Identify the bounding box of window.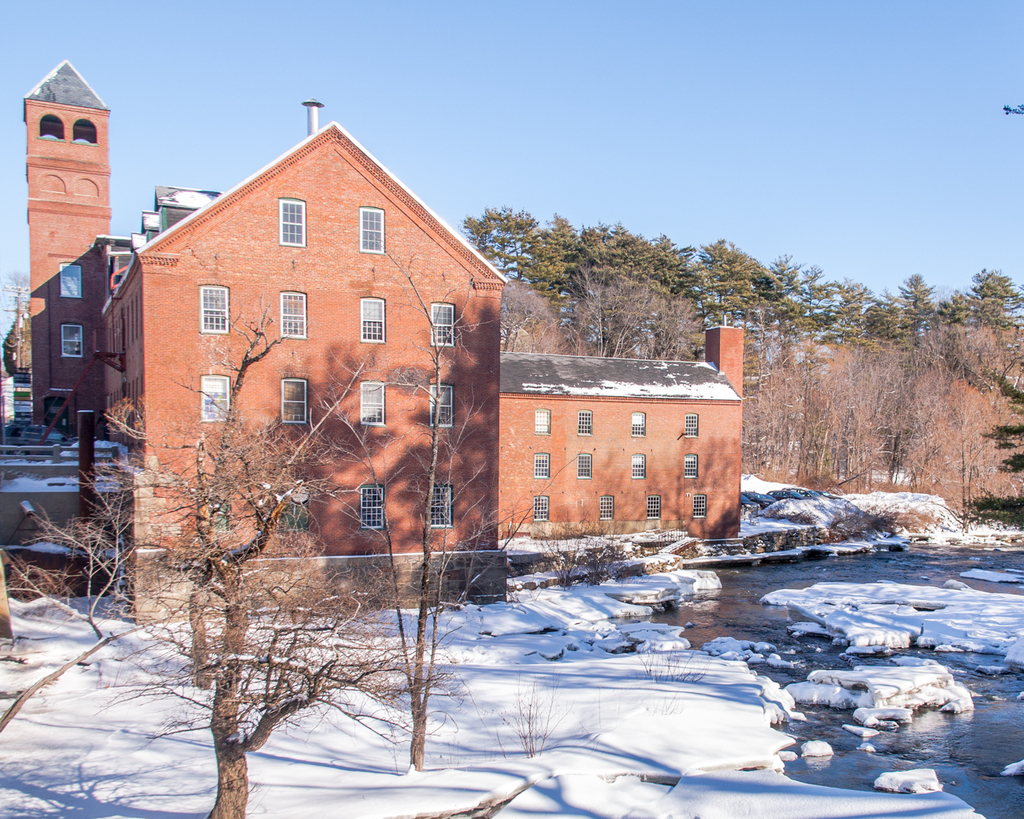
x1=202, y1=374, x2=228, y2=422.
